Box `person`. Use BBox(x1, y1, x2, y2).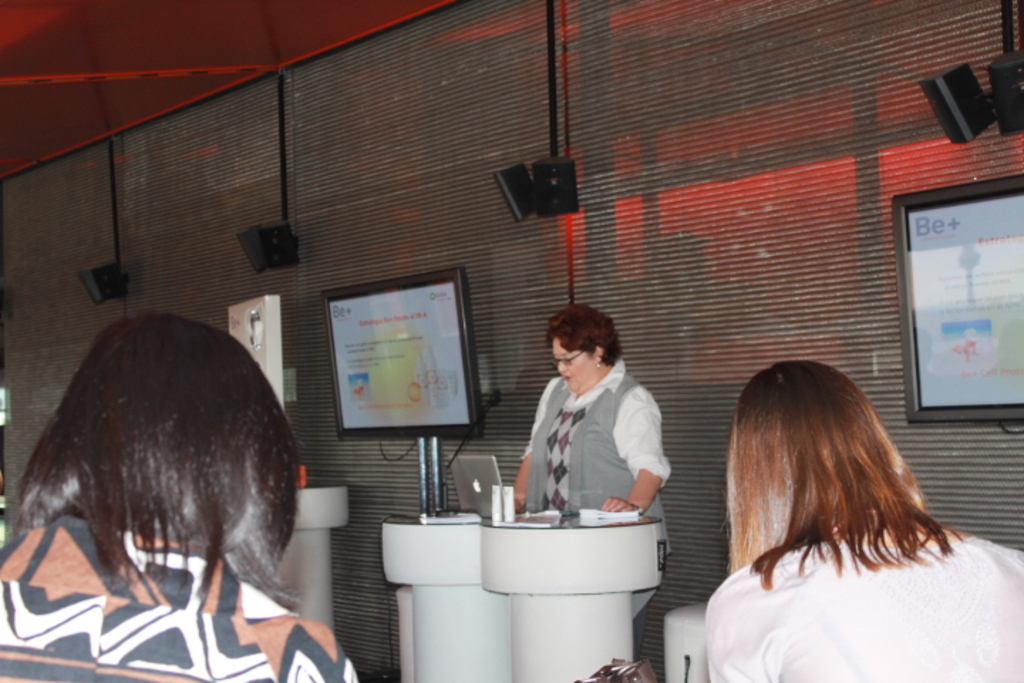
BBox(705, 364, 1023, 682).
